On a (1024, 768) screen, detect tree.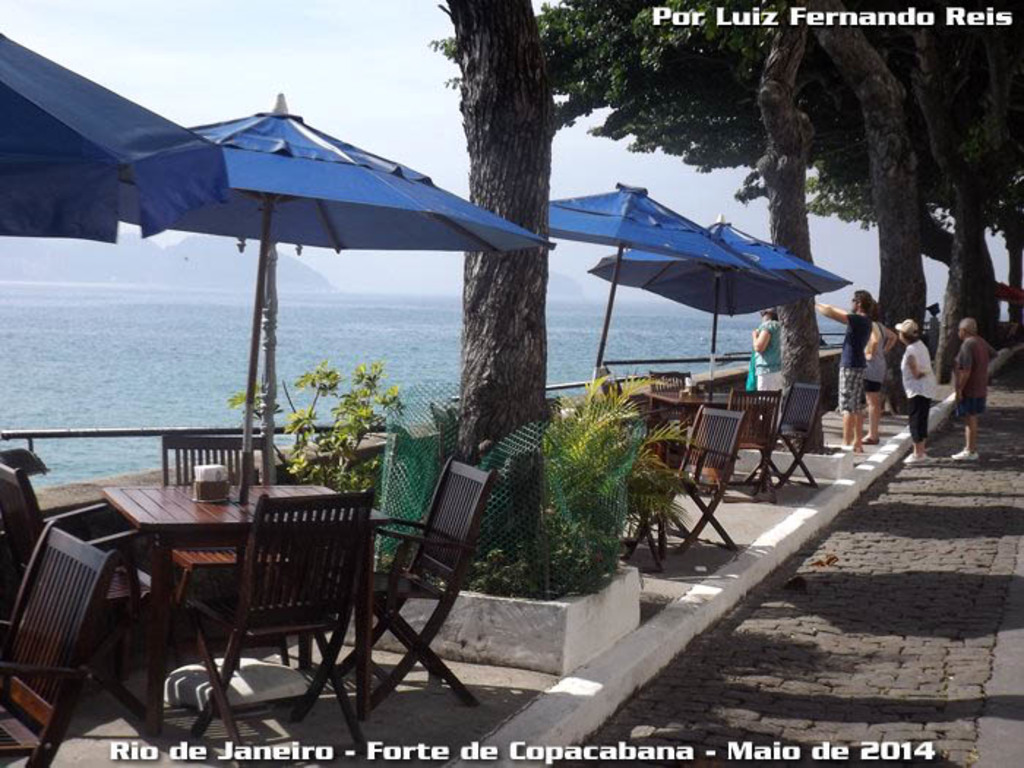
(432, 0, 534, 576).
